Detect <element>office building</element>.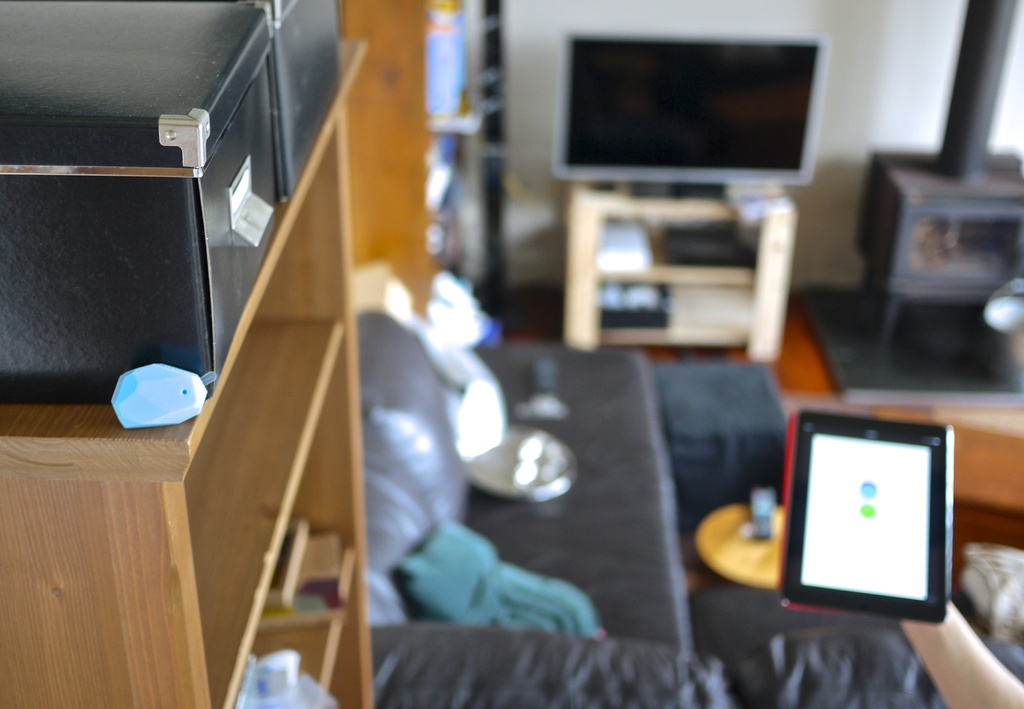
Detected at locate(0, 0, 956, 708).
